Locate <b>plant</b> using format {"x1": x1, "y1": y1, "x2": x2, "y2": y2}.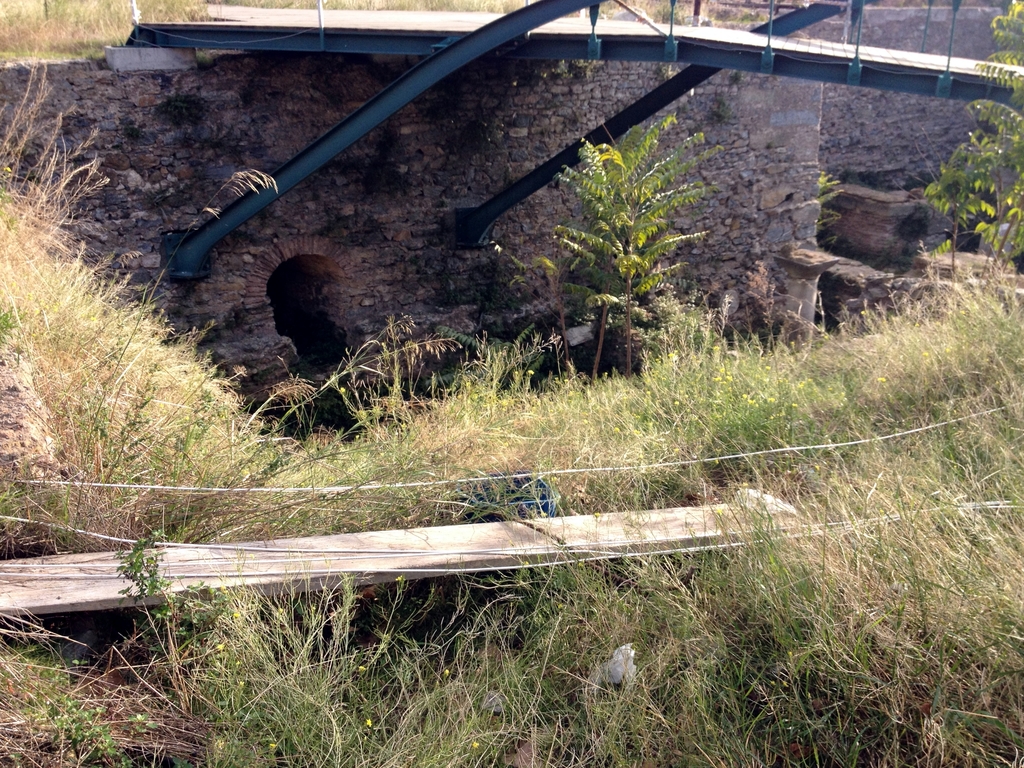
{"x1": 0, "y1": 598, "x2": 166, "y2": 767}.
